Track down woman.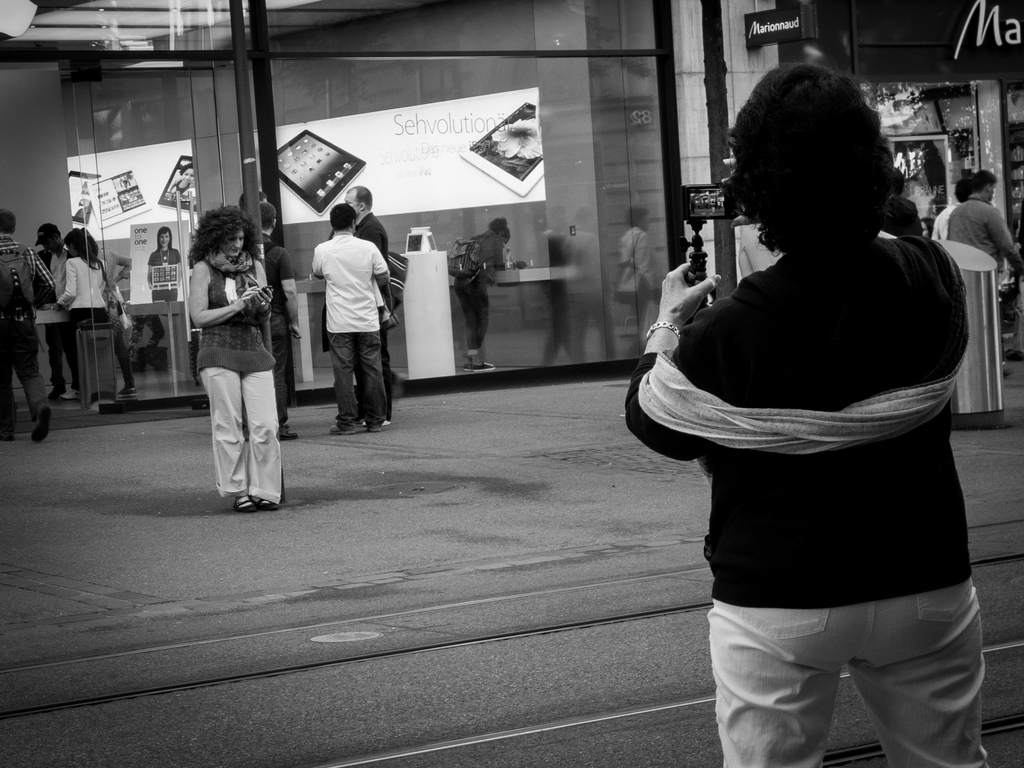
Tracked to 178:197:284:520.
